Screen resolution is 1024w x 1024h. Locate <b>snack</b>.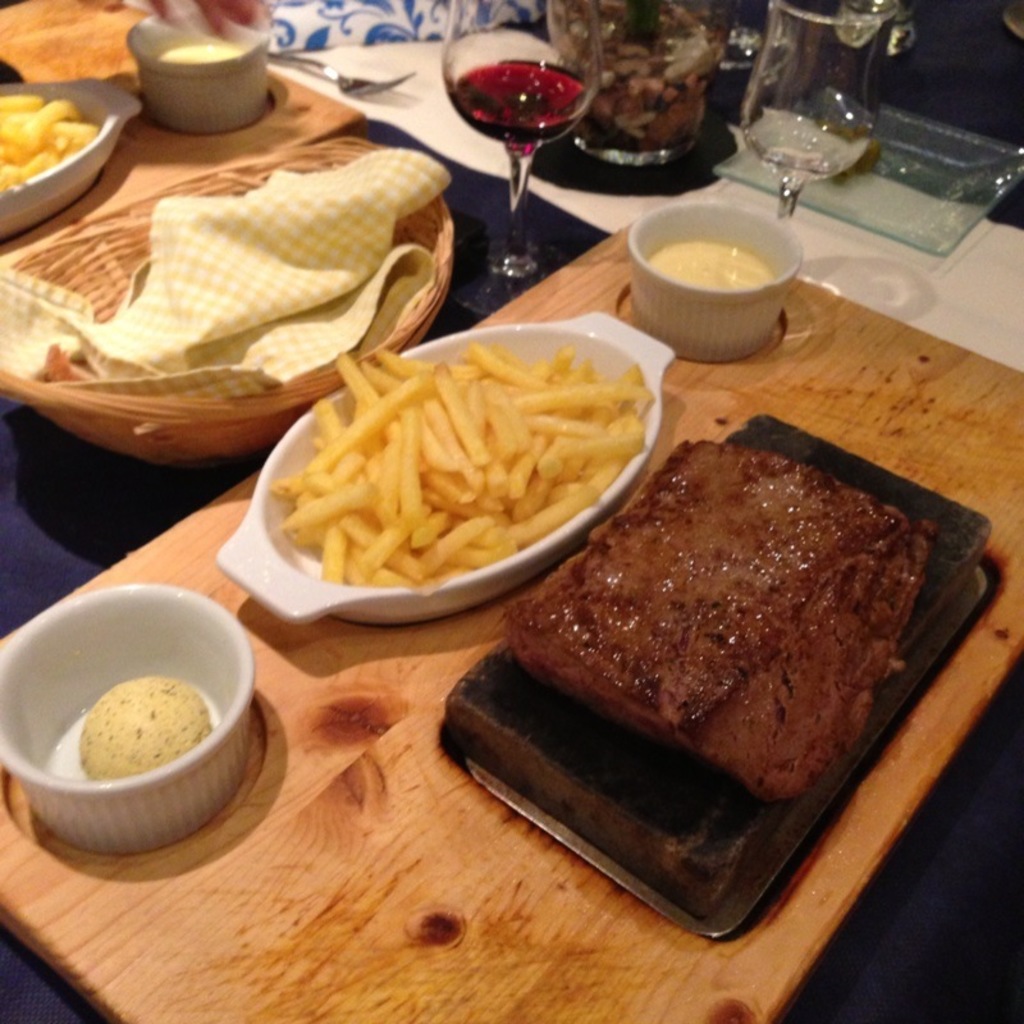
bbox=[0, 93, 110, 200].
